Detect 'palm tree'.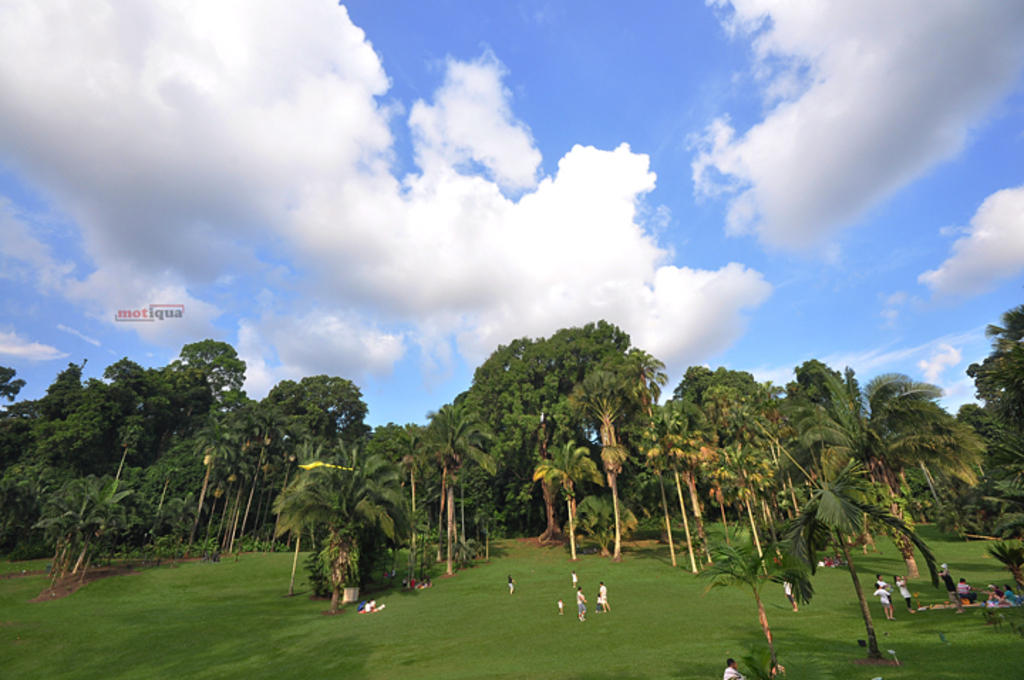
Detected at <bbox>129, 381, 192, 506</bbox>.
